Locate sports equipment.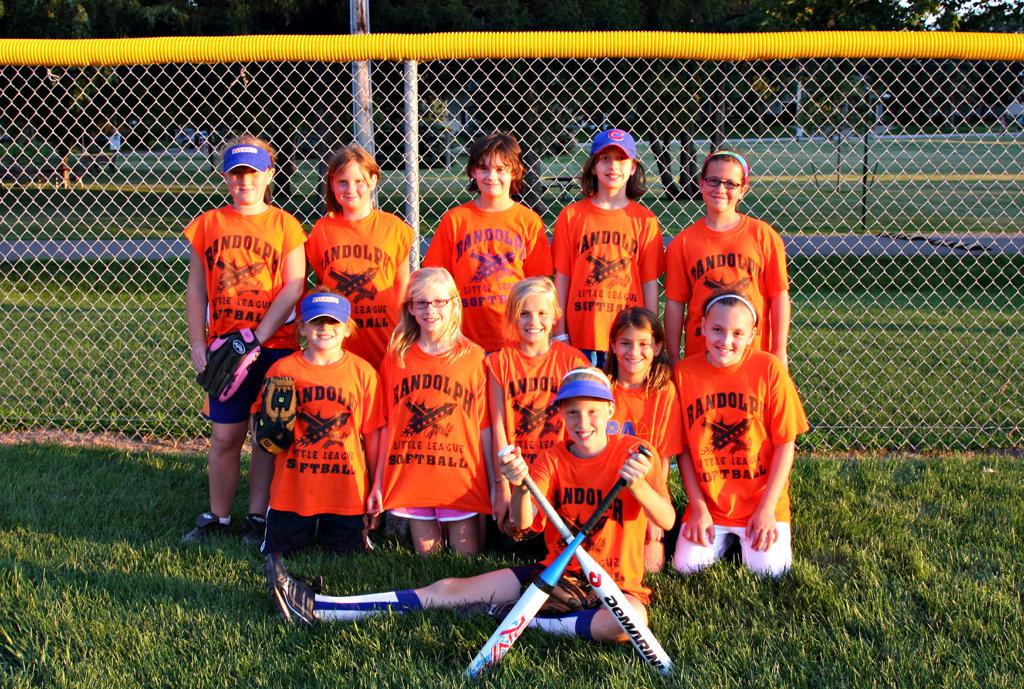
Bounding box: (left=184, top=320, right=260, bottom=408).
